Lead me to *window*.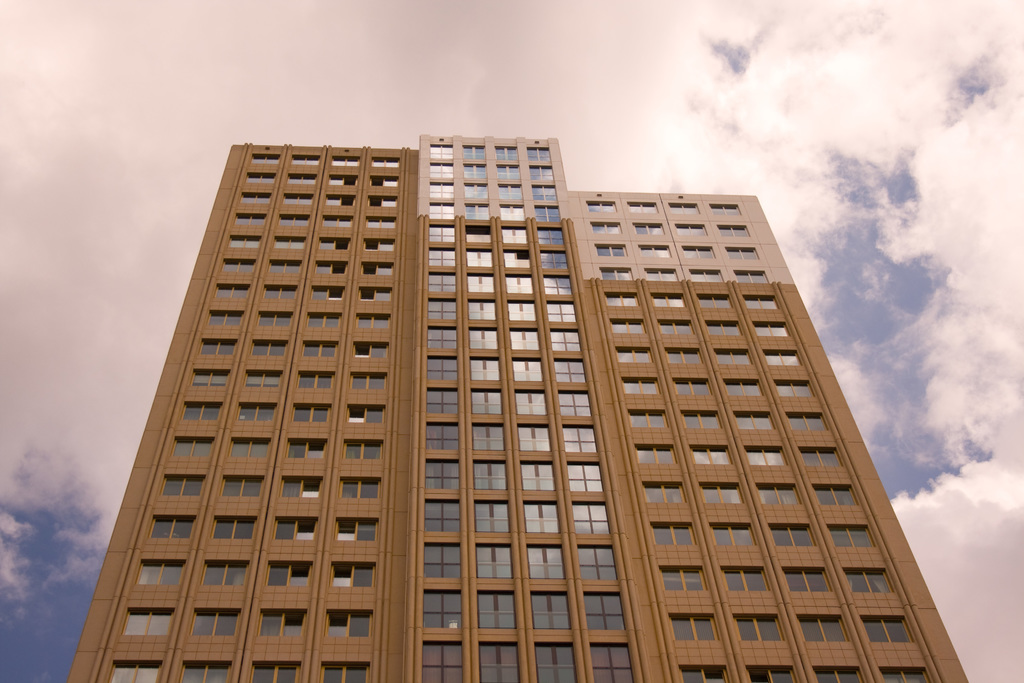
Lead to bbox=[653, 292, 686, 309].
